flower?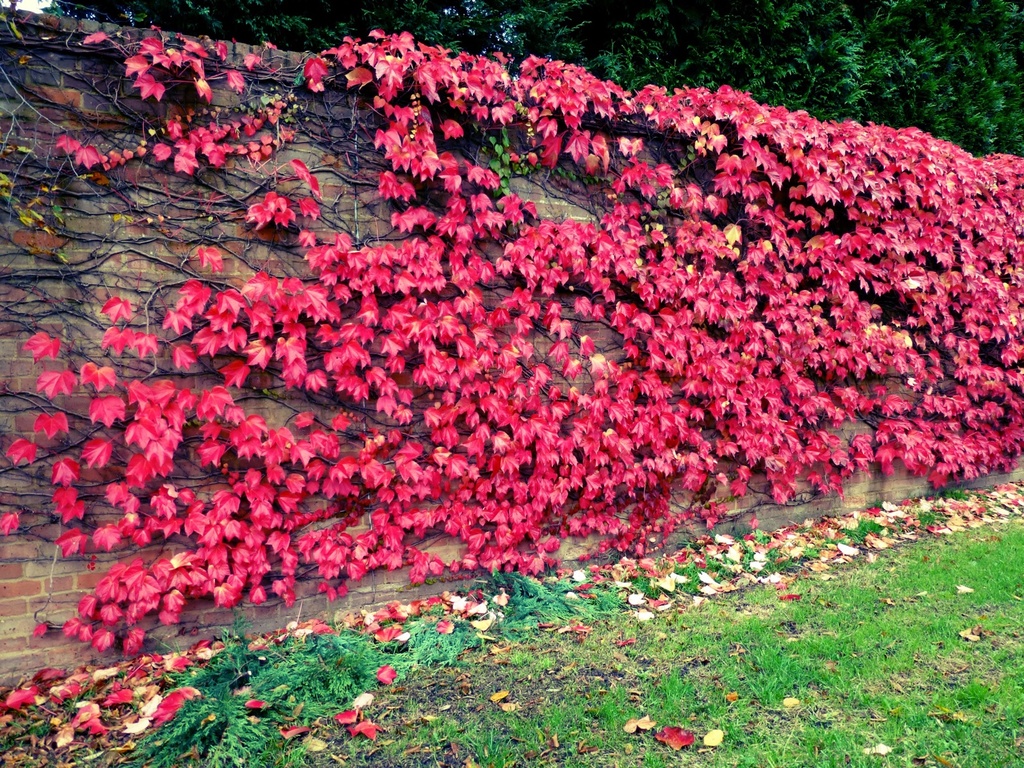
[663,723,694,753]
